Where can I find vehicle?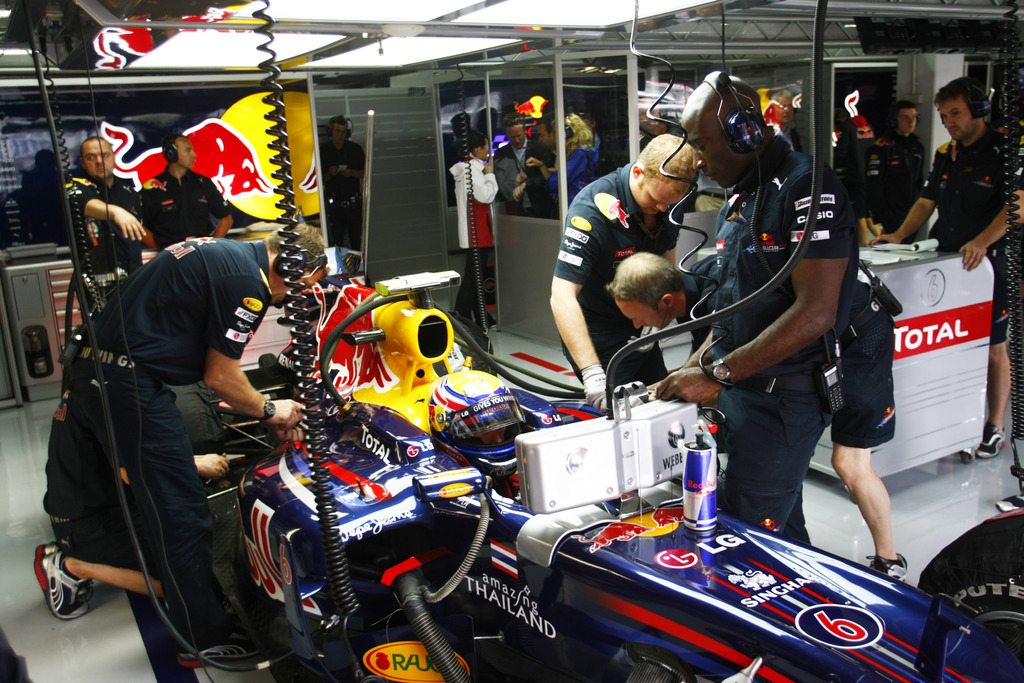
You can find it at x1=212 y1=265 x2=1023 y2=682.
